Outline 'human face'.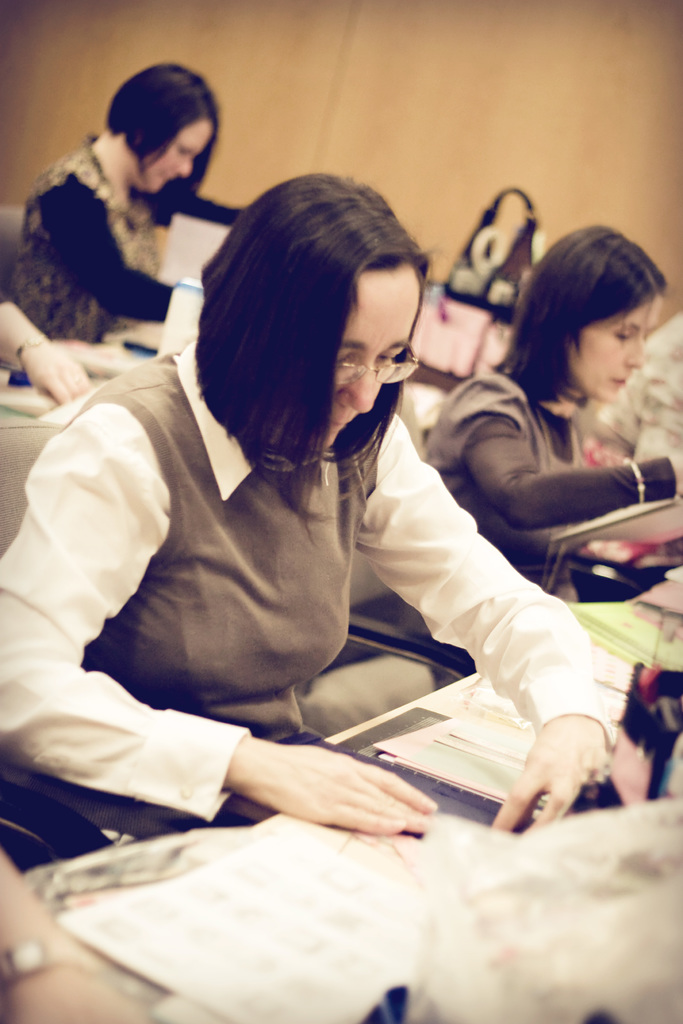
Outline: Rect(144, 120, 213, 193).
